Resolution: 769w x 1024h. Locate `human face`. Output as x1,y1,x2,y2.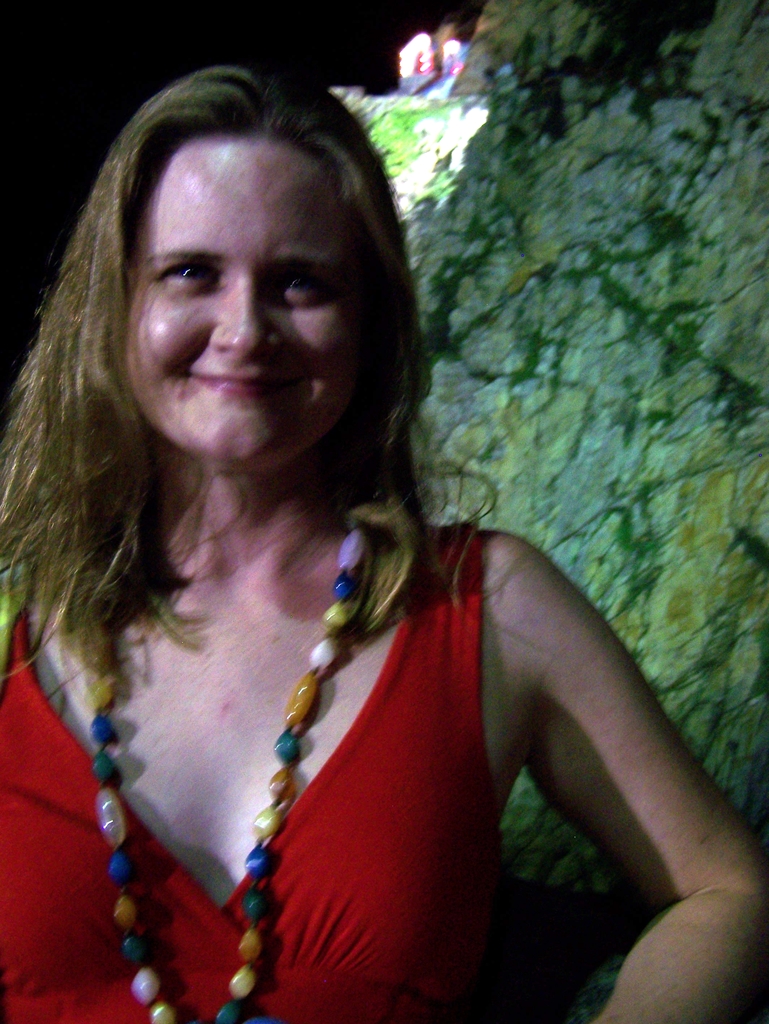
125,130,367,455.
